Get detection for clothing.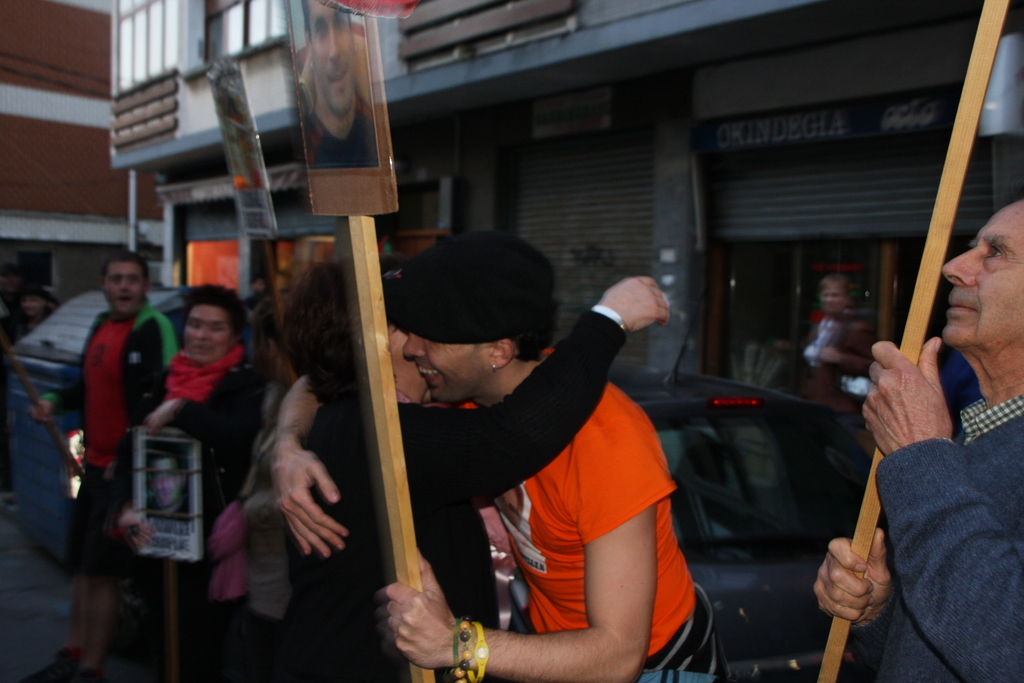
Detection: BBox(866, 388, 1023, 682).
